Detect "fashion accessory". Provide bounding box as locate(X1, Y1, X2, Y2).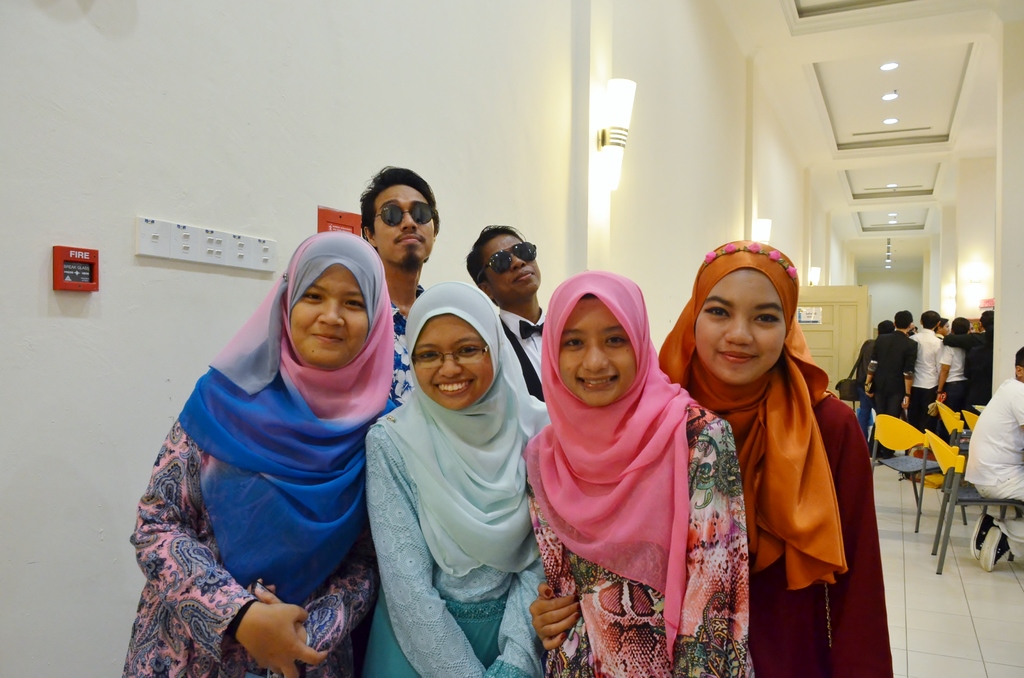
locate(659, 239, 834, 593).
